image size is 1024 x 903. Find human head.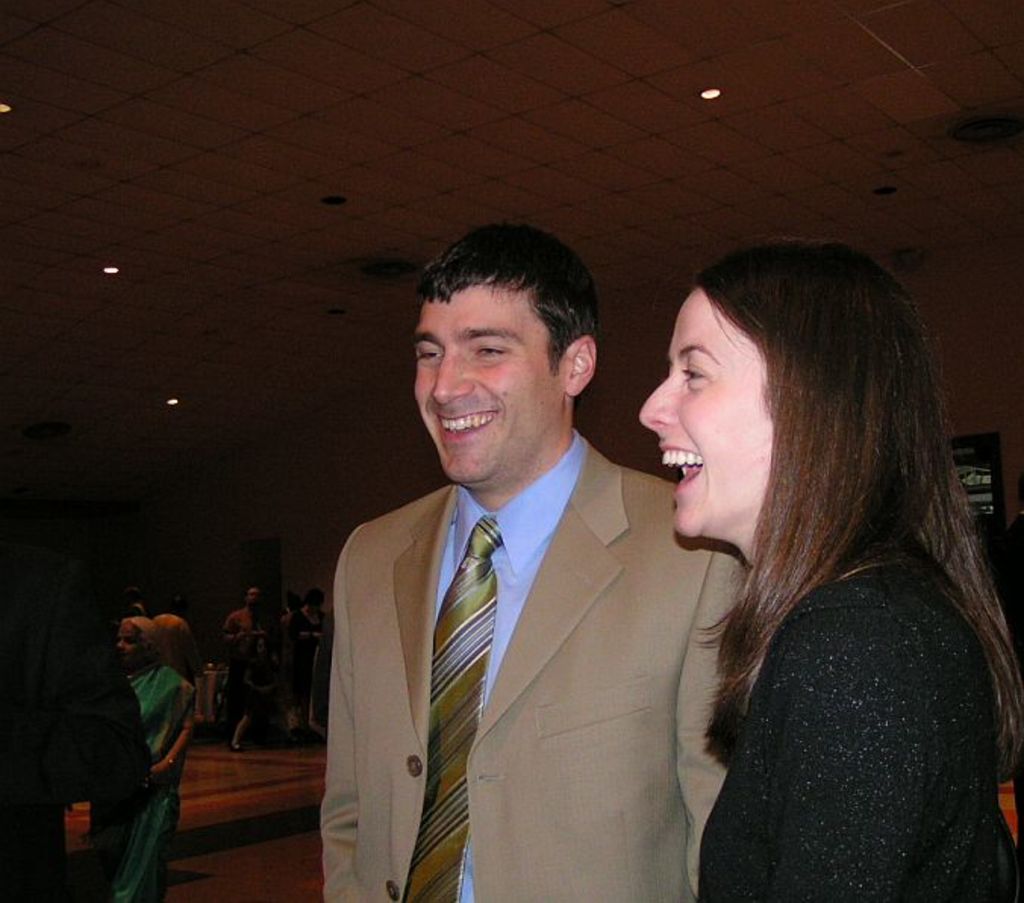
<bbox>406, 215, 647, 477</bbox>.
